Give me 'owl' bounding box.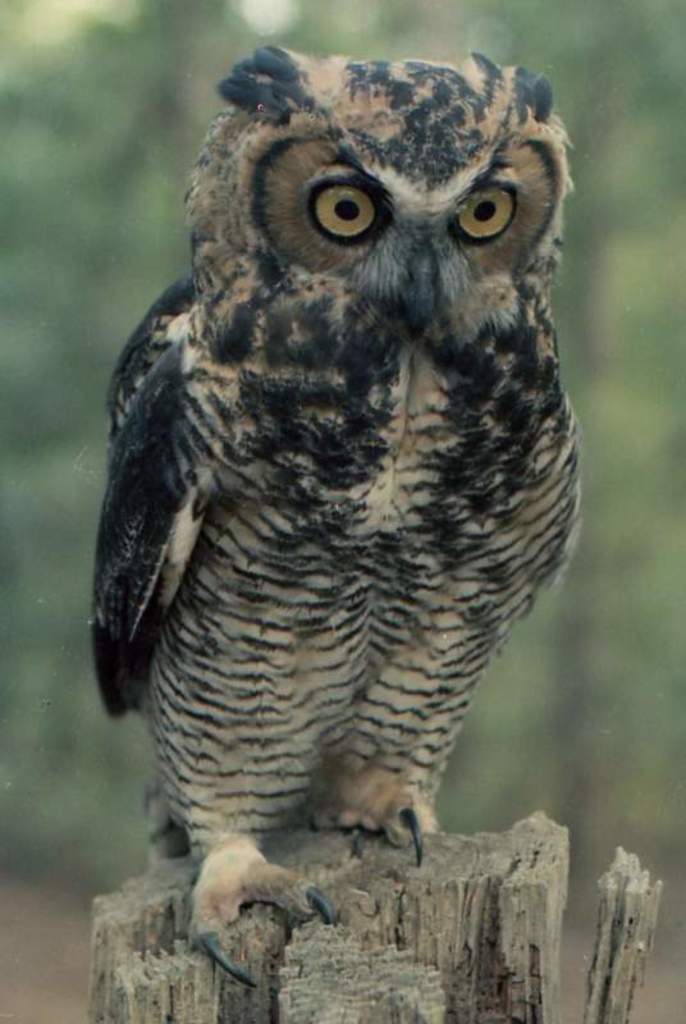
(88,40,586,991).
